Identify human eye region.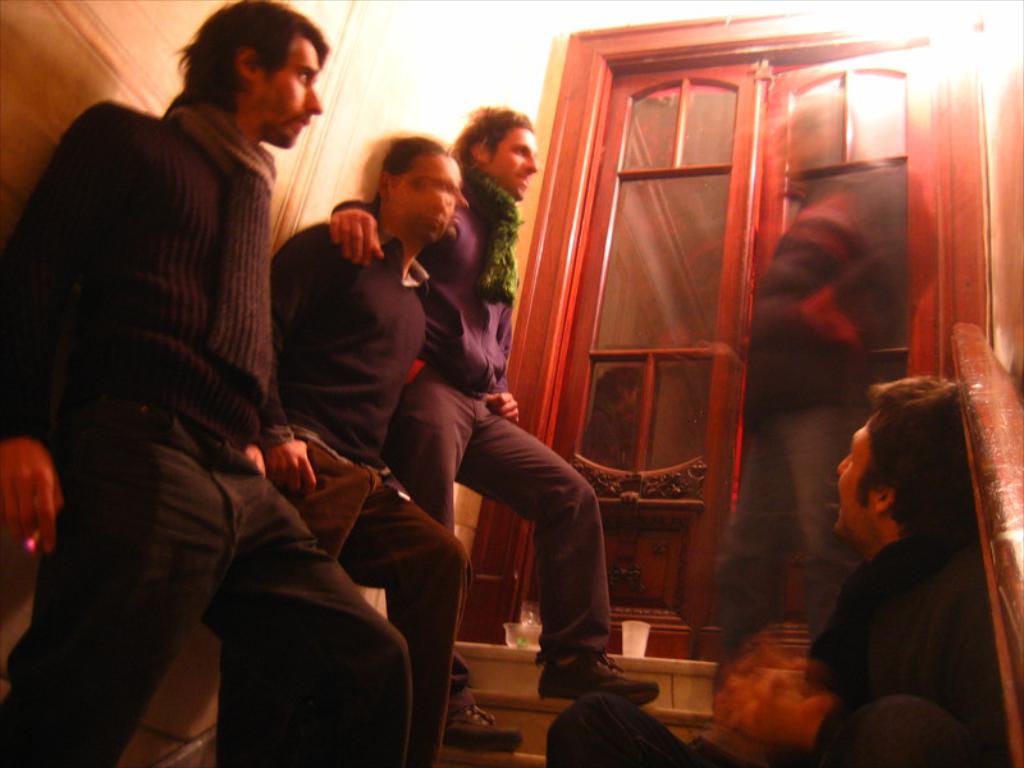
Region: locate(512, 146, 525, 156).
